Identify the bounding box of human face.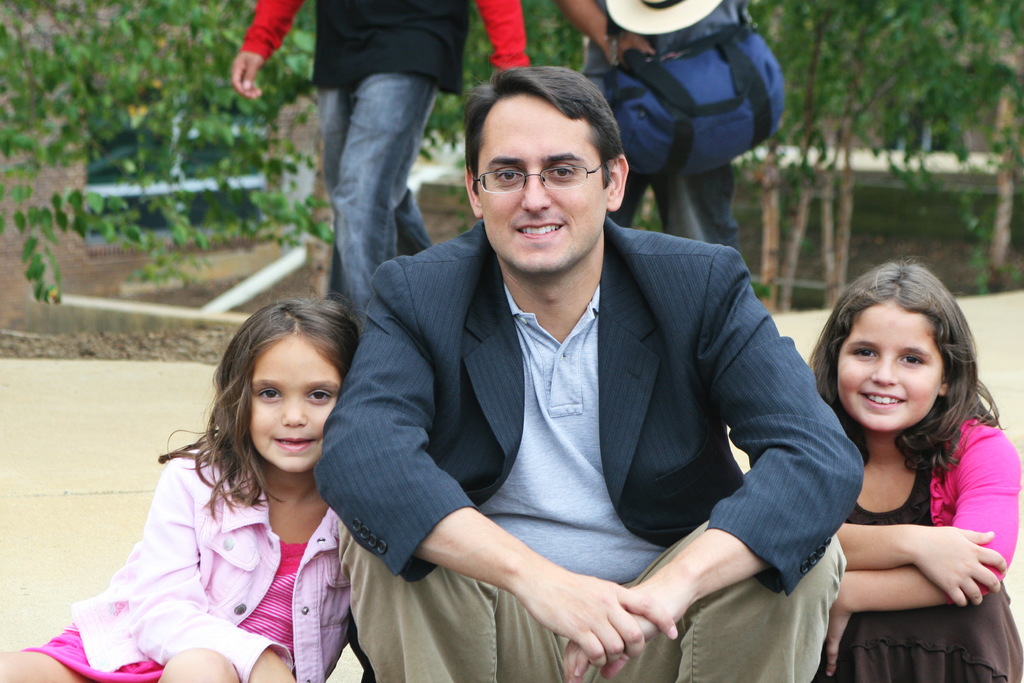
BBox(829, 304, 948, 429).
